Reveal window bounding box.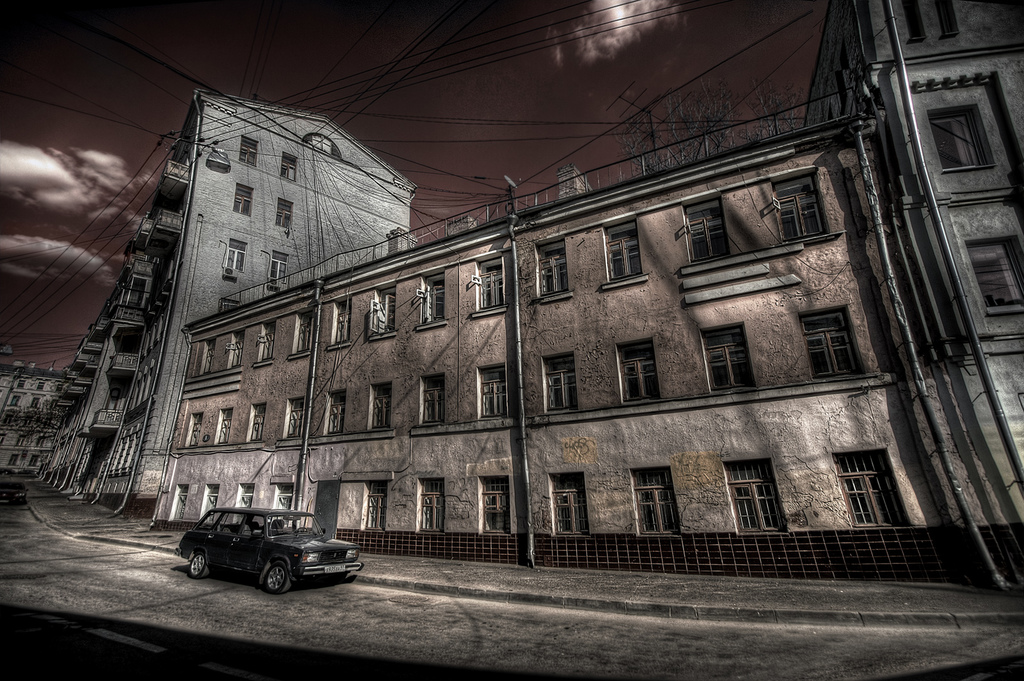
Revealed: x1=189 y1=411 x2=205 y2=446.
